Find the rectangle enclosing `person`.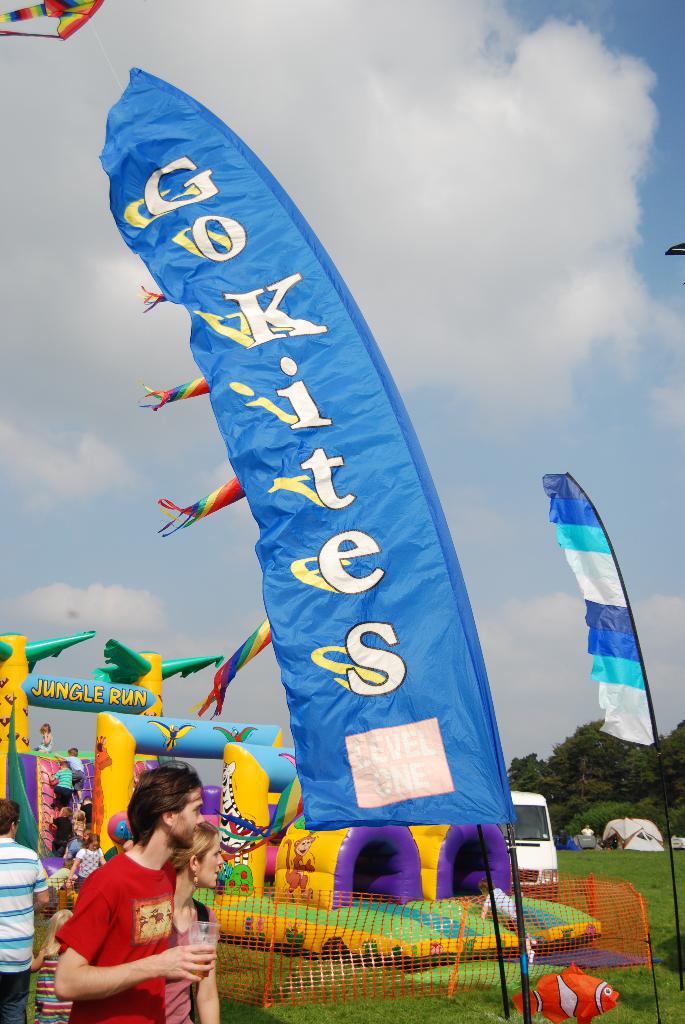
box=[0, 802, 52, 1023].
